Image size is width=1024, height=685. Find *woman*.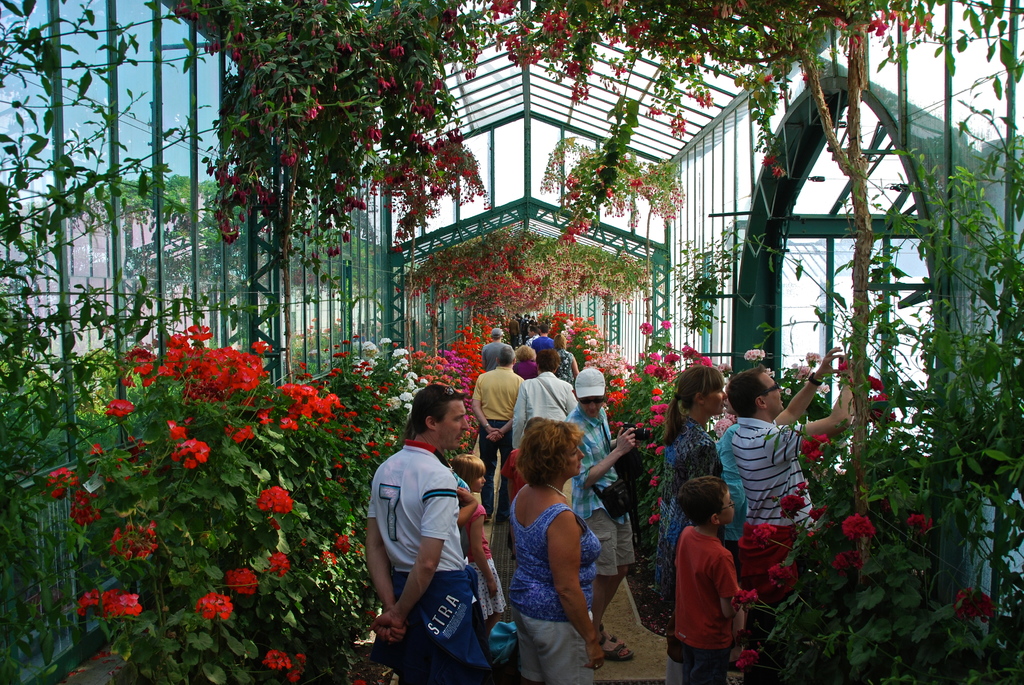
<box>553,333,584,387</box>.
